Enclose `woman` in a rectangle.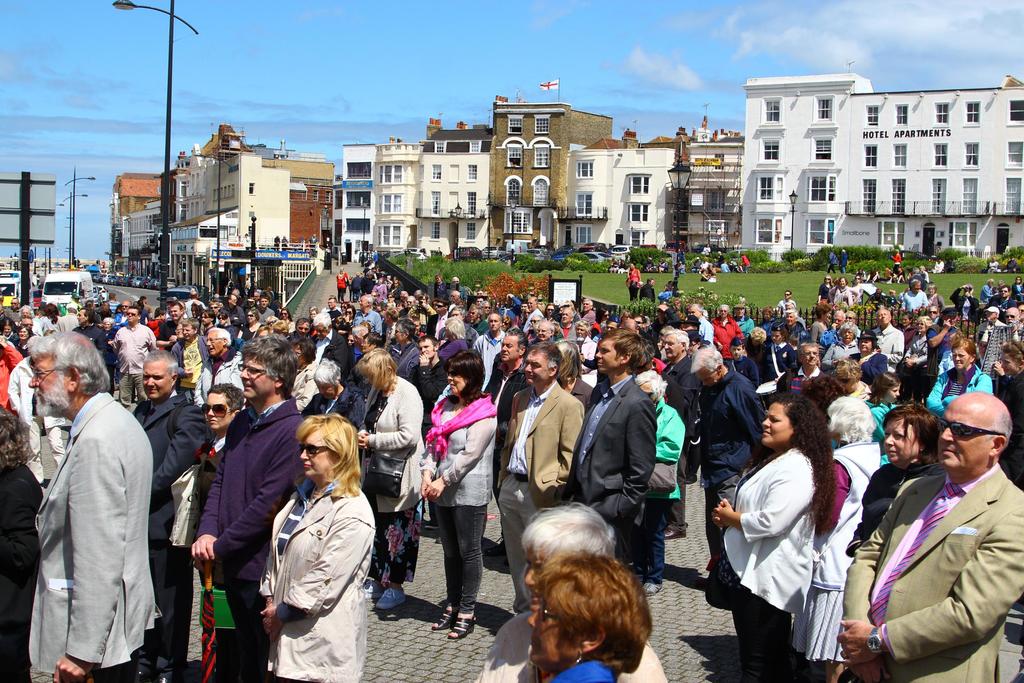
pyautogui.locateOnScreen(724, 395, 863, 676).
